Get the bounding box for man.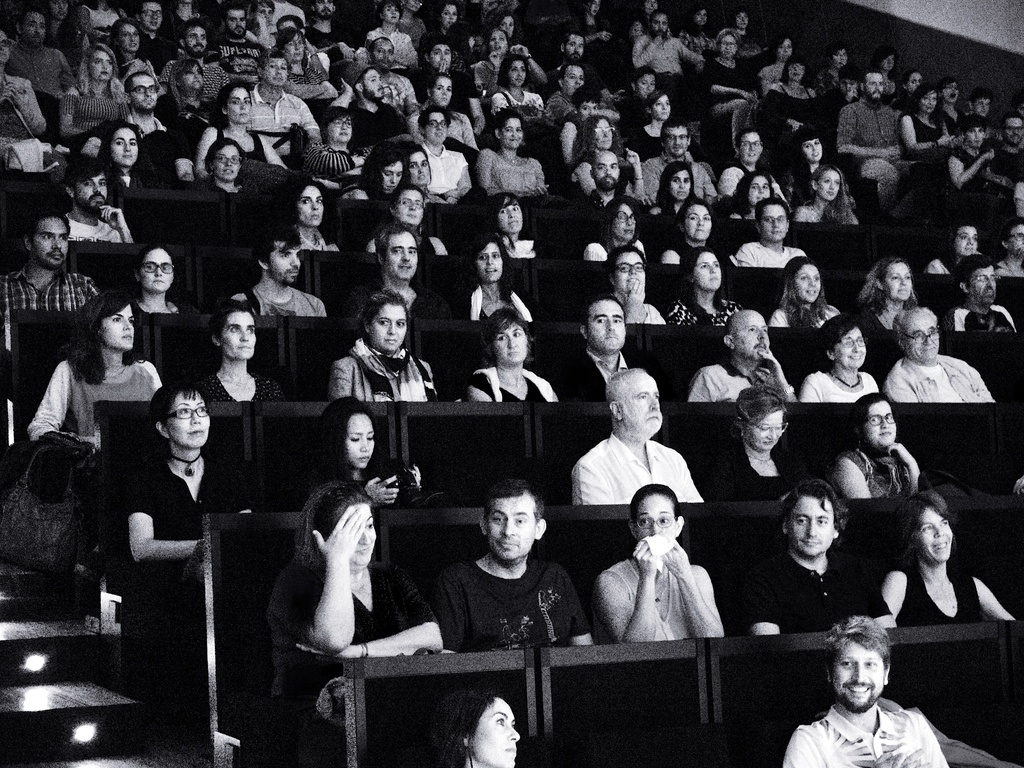
x1=9 y1=10 x2=77 y2=94.
